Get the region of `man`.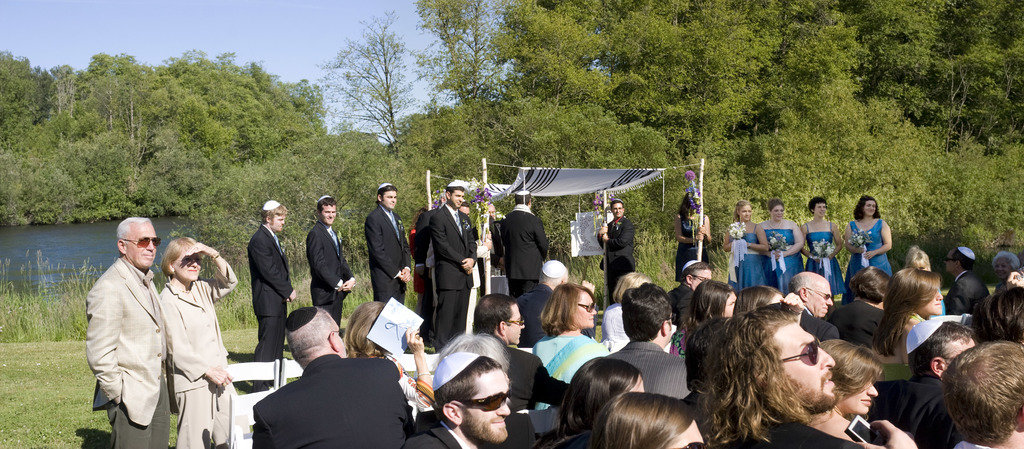
784/273/842/338.
